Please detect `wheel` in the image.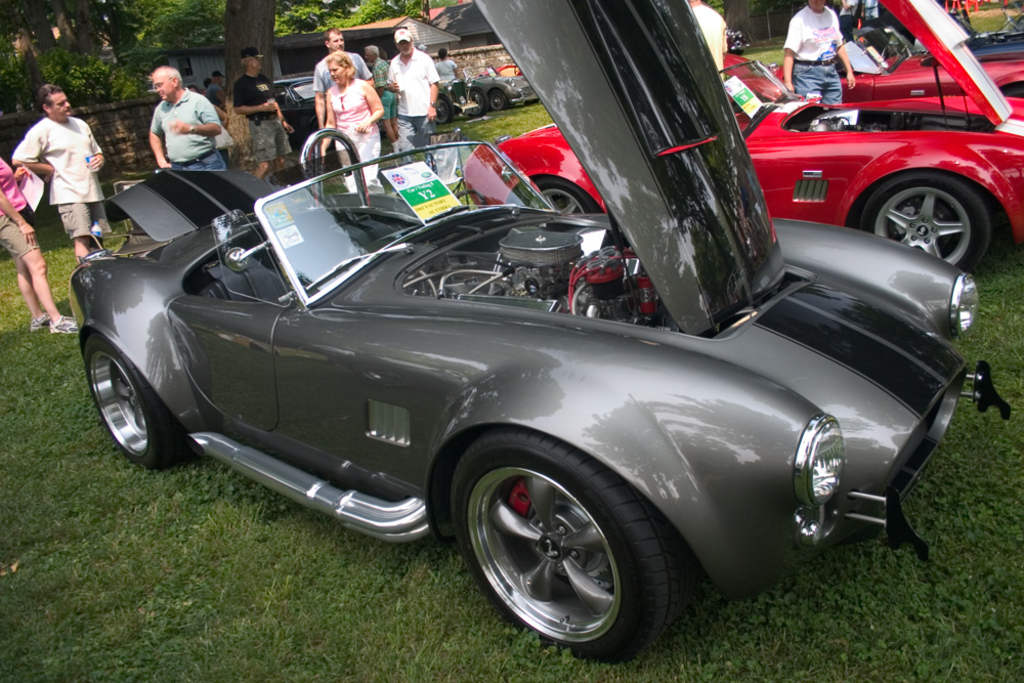
box(455, 189, 486, 210).
